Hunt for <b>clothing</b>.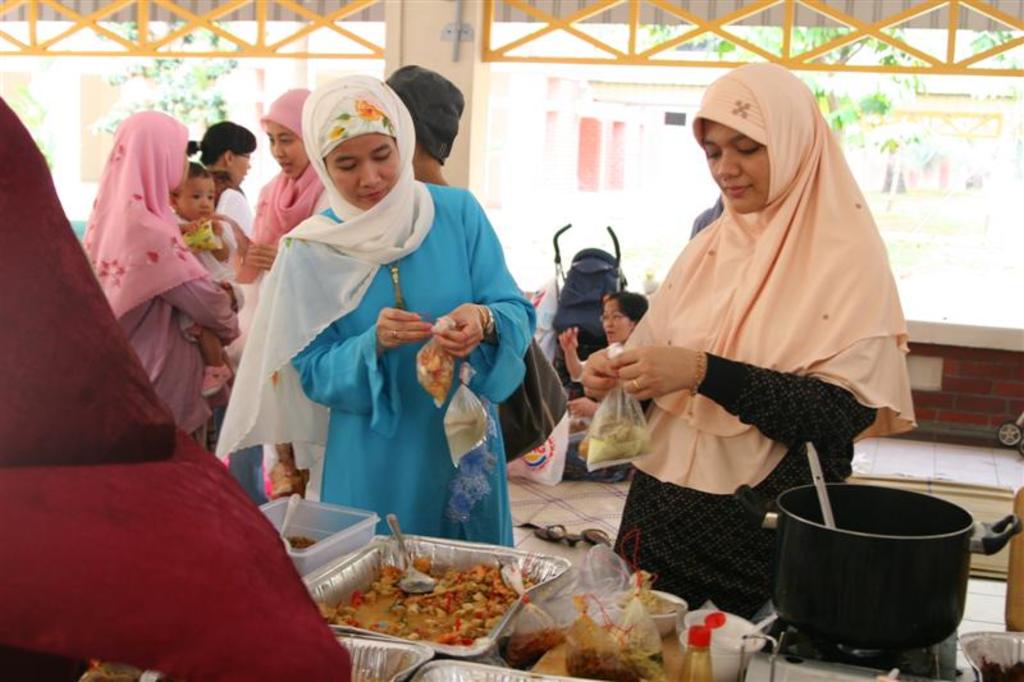
Hunted down at bbox(223, 77, 530, 544).
